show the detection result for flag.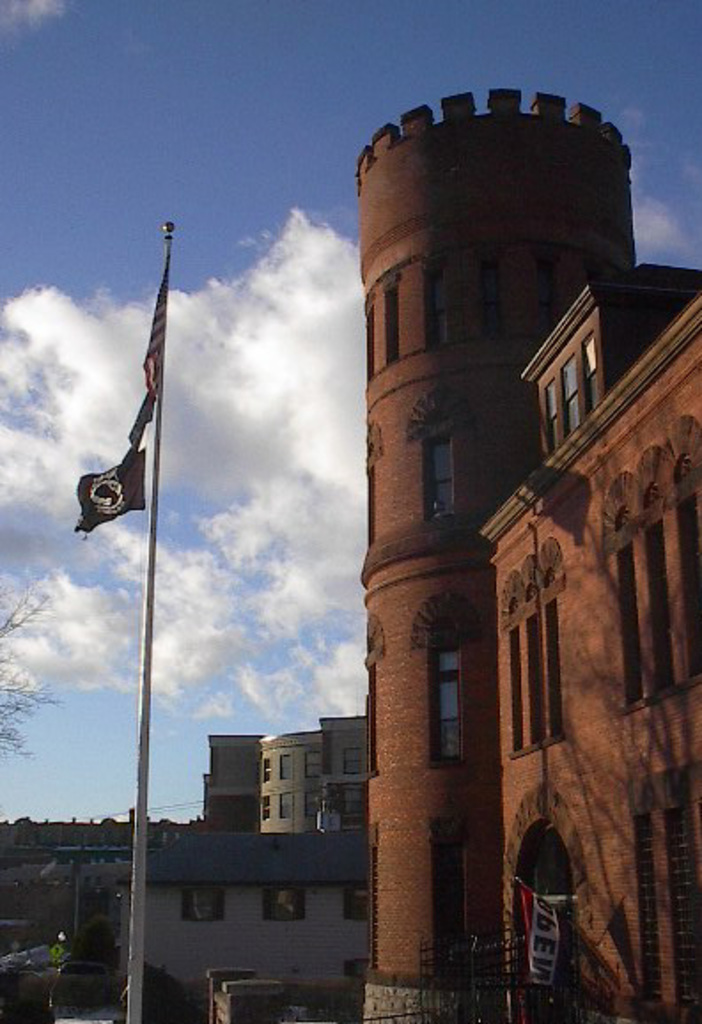
BBox(149, 243, 167, 411).
